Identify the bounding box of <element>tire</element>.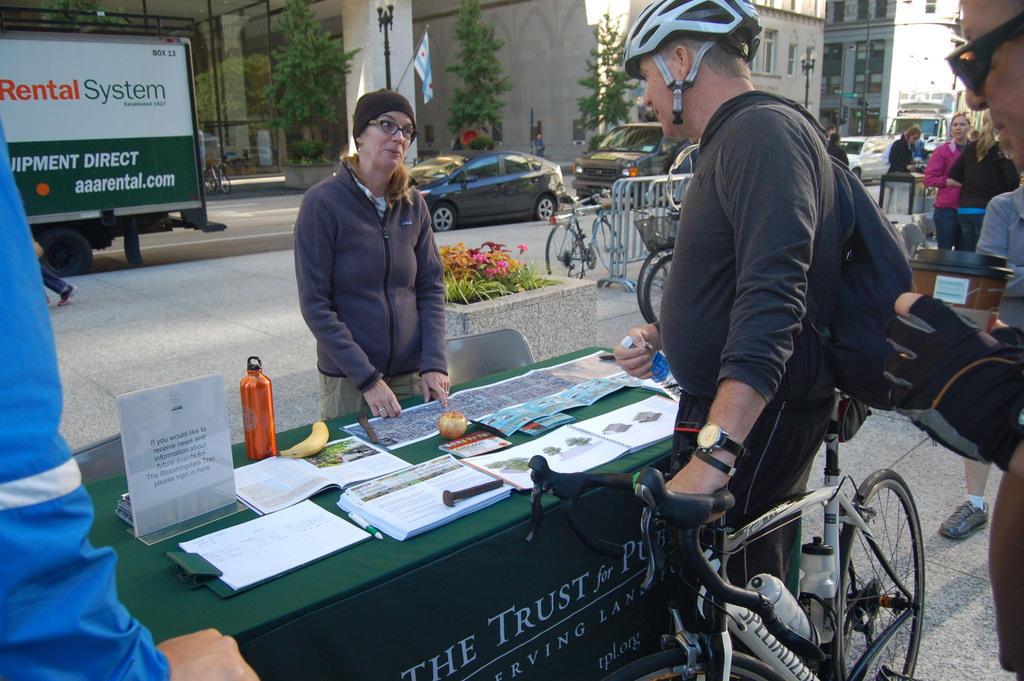
bbox(635, 245, 675, 324).
